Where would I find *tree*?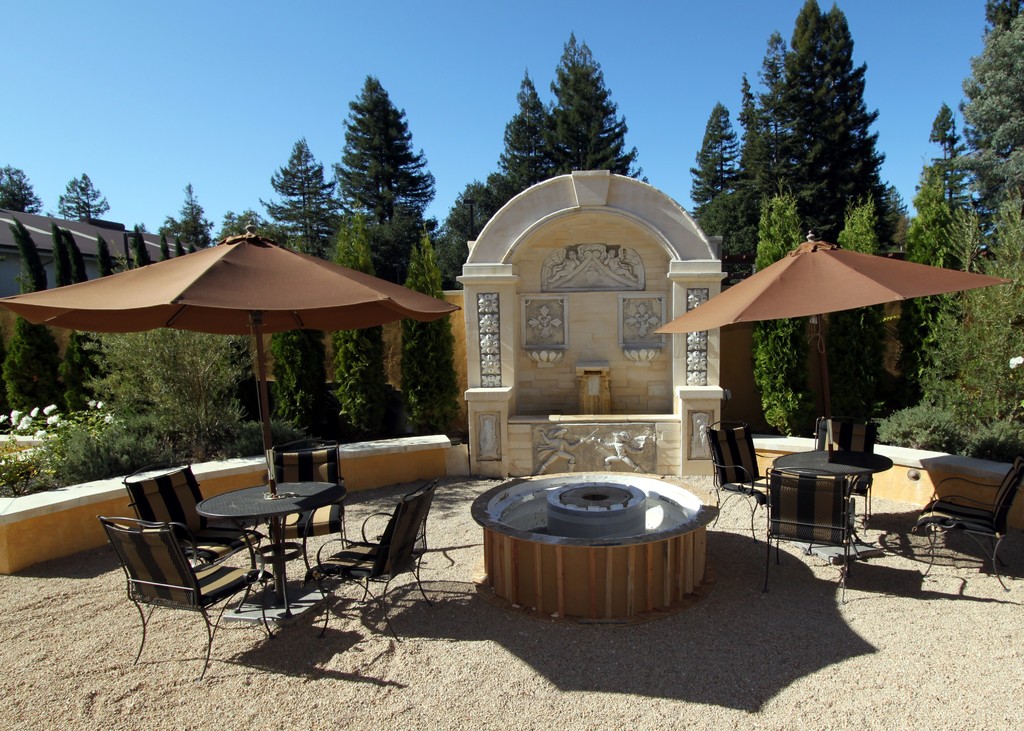
At 0 165 47 220.
